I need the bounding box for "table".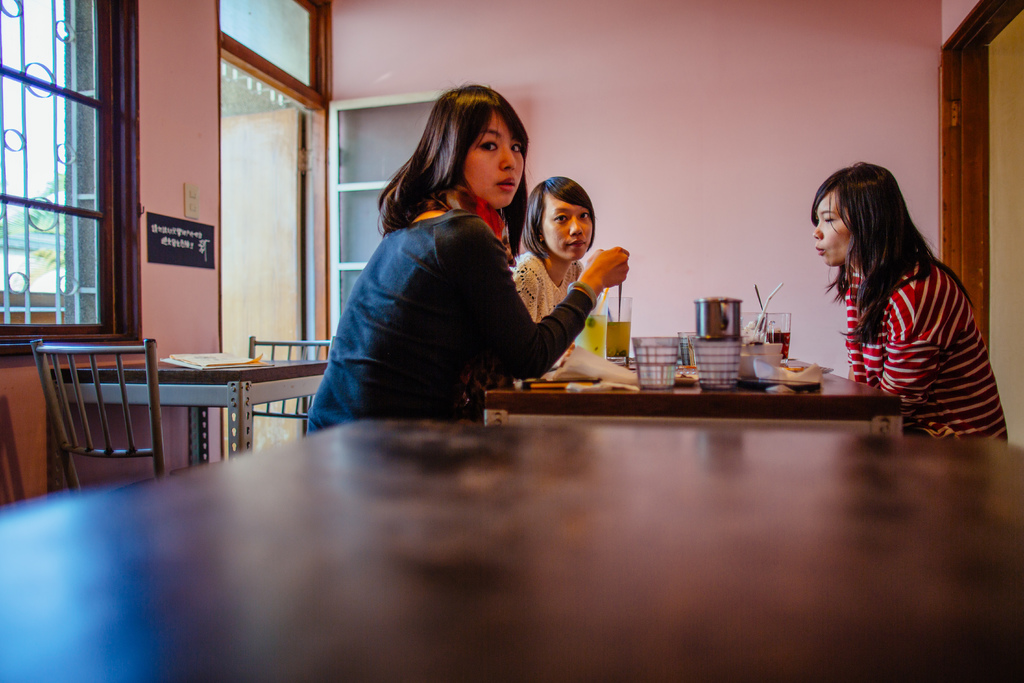
Here it is: [483,353,902,416].
